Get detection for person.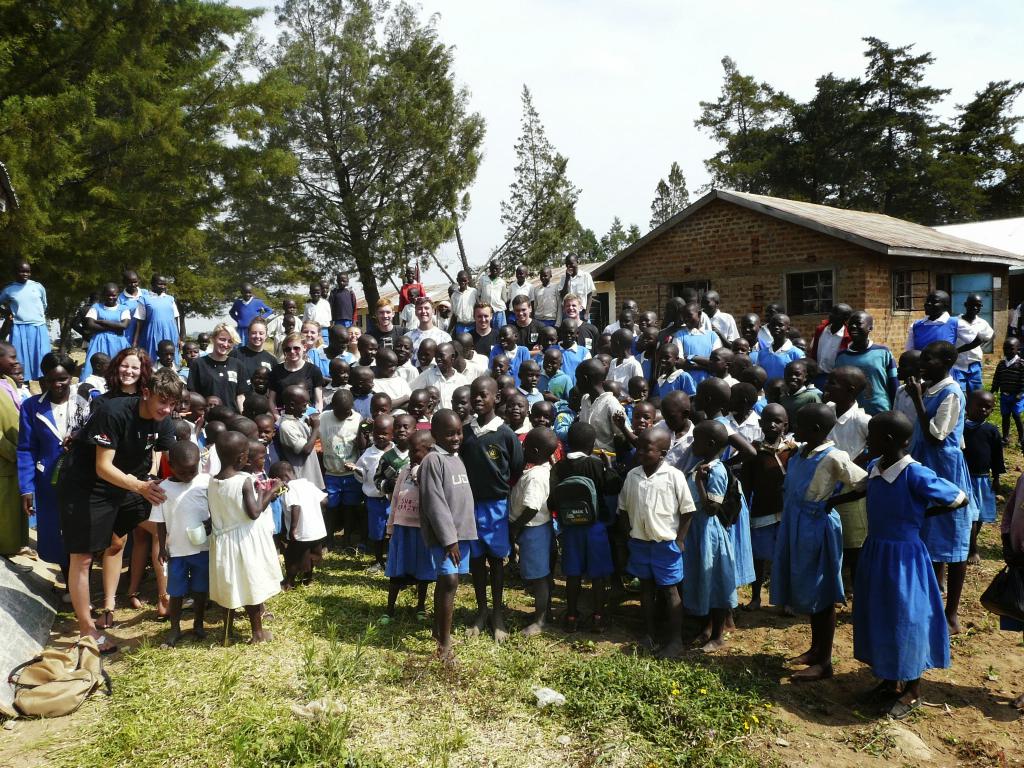
Detection: 614/366/653/436.
